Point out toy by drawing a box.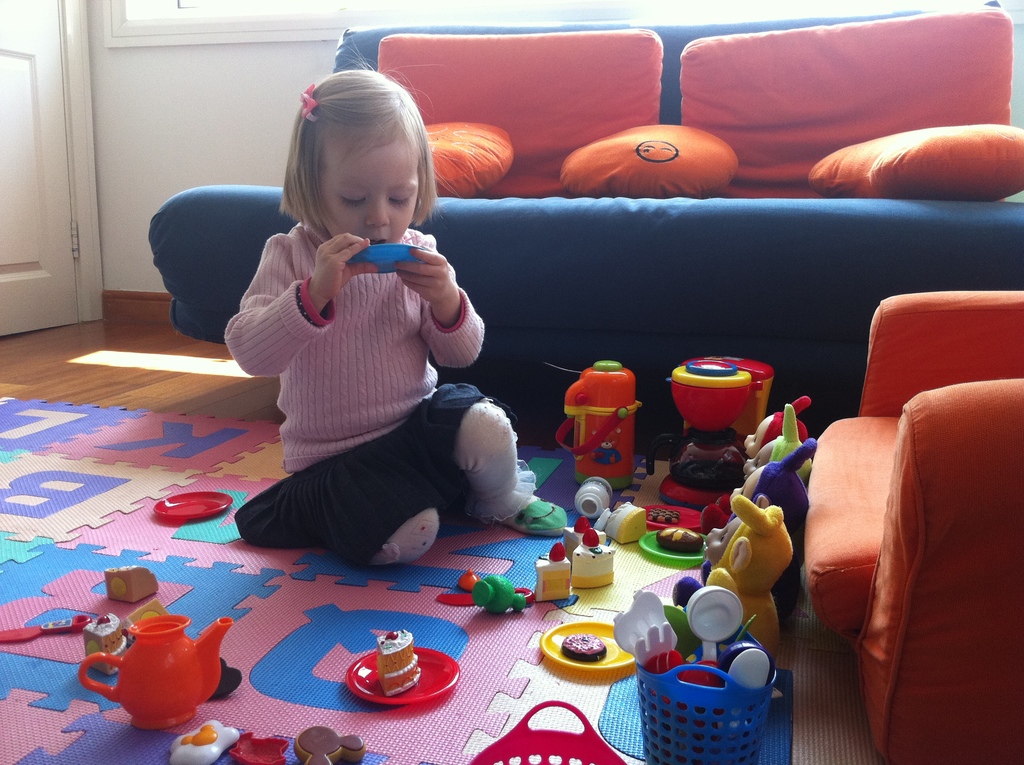
[150,485,234,519].
